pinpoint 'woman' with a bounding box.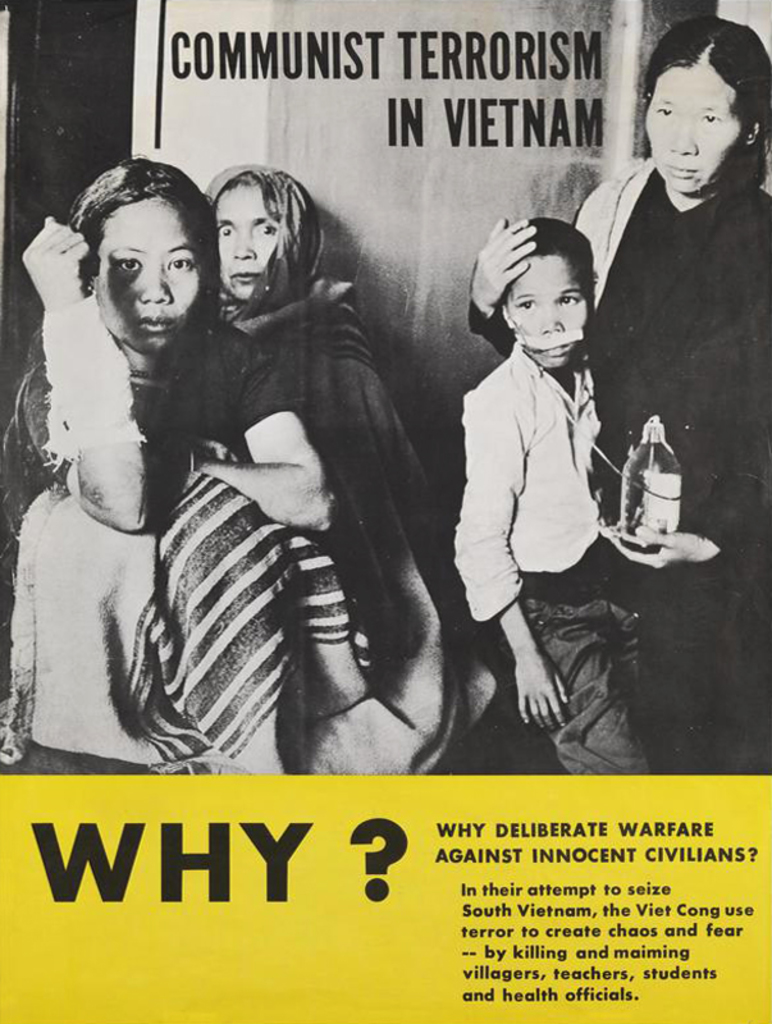
left=465, top=12, right=771, bottom=774.
